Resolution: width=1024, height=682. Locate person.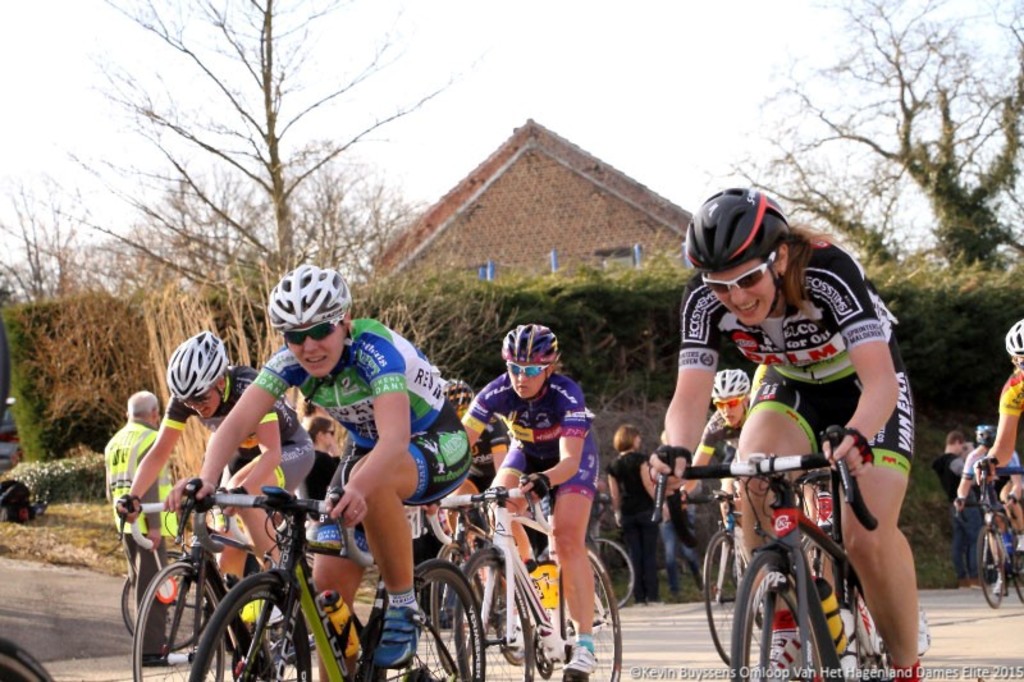
BBox(607, 421, 668, 609).
